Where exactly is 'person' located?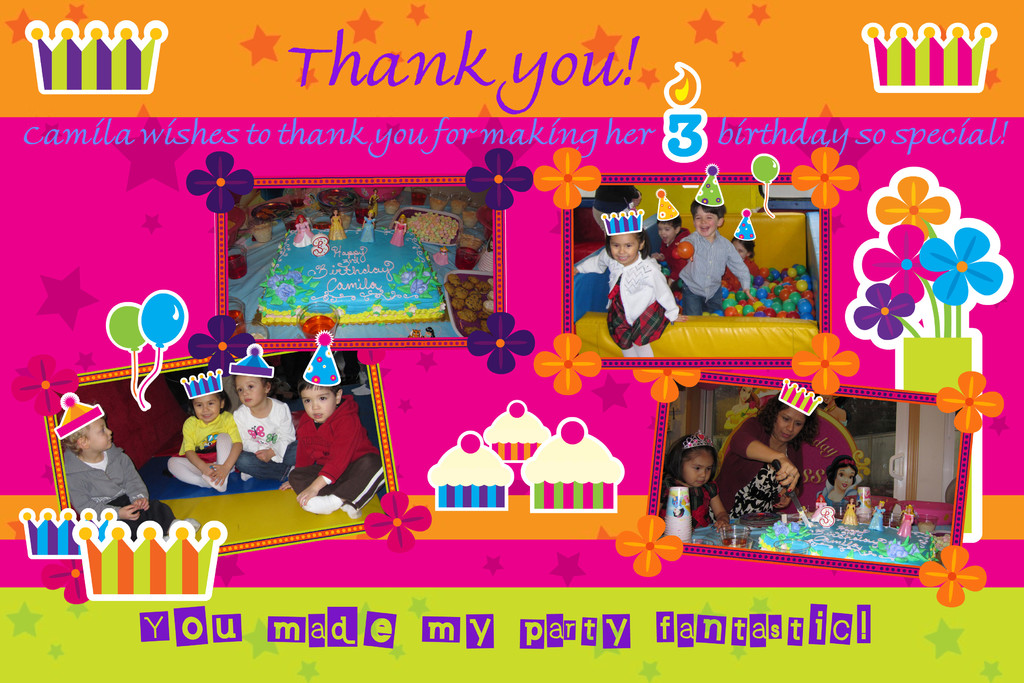
Its bounding box is x1=575, y1=208, x2=682, y2=355.
